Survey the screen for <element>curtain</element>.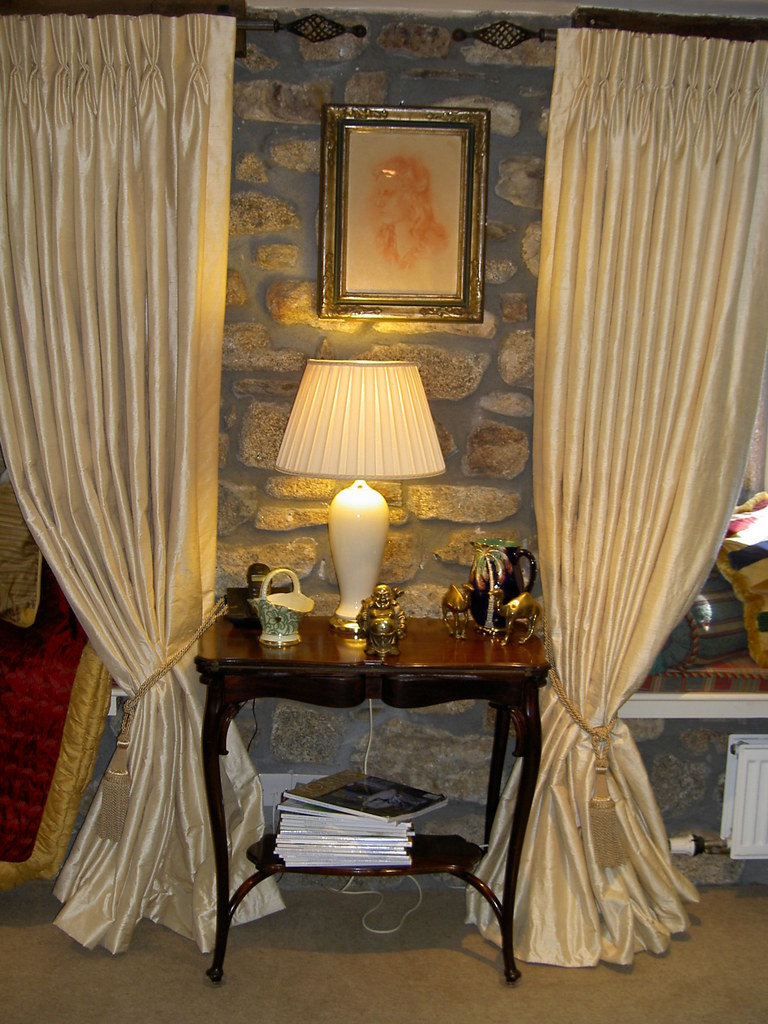
Survey found: bbox=(0, 16, 291, 968).
